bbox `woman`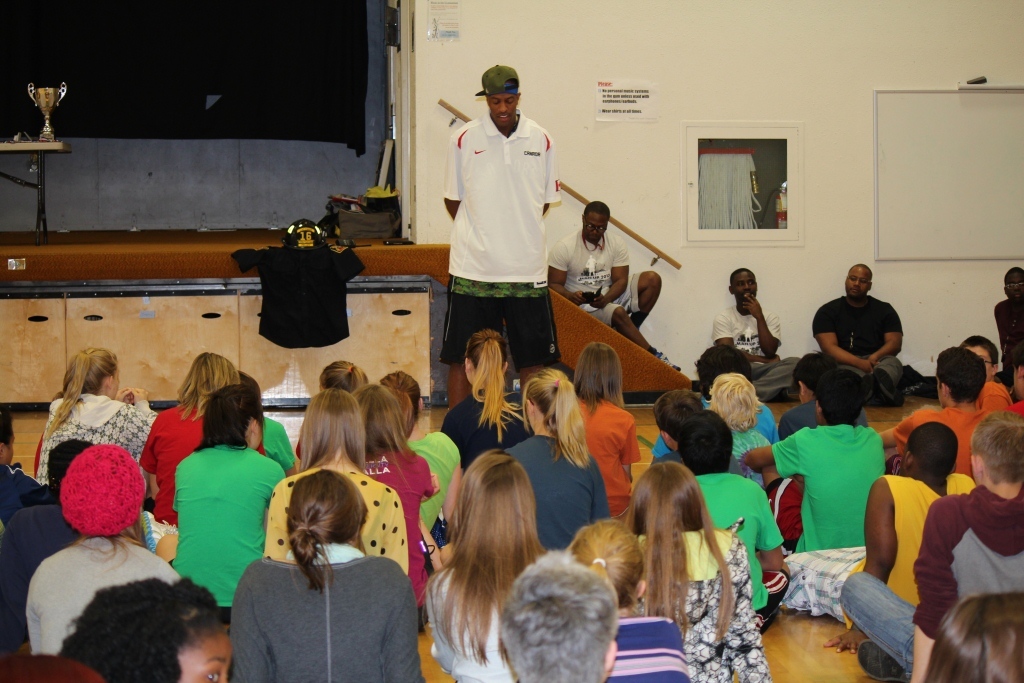
bbox(344, 388, 438, 608)
